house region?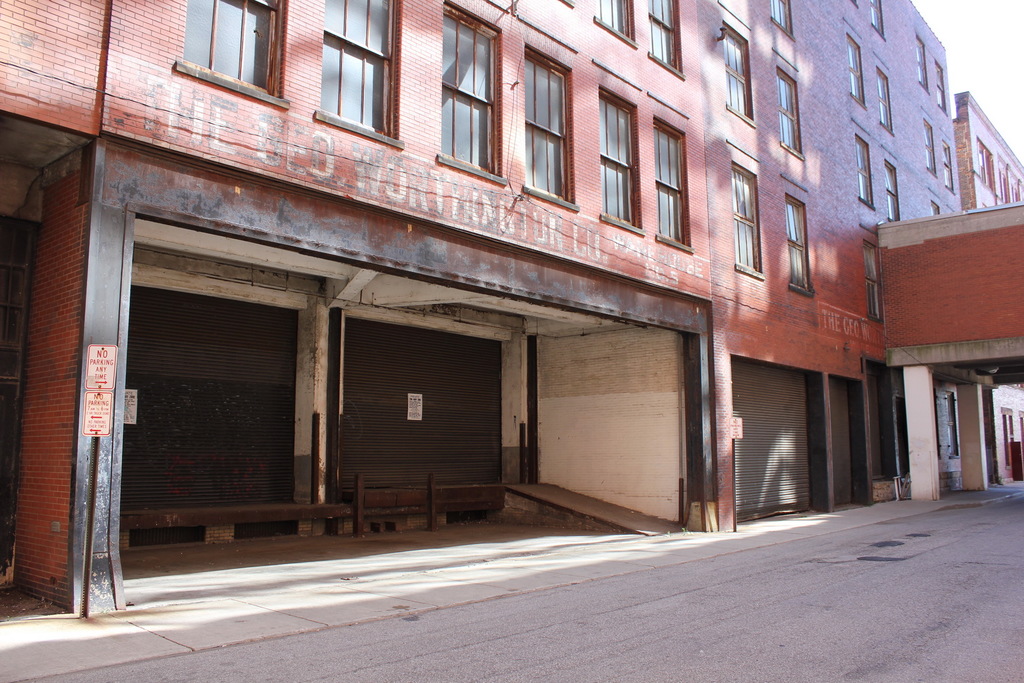
{"left": 707, "top": 0, "right": 967, "bottom": 532}
